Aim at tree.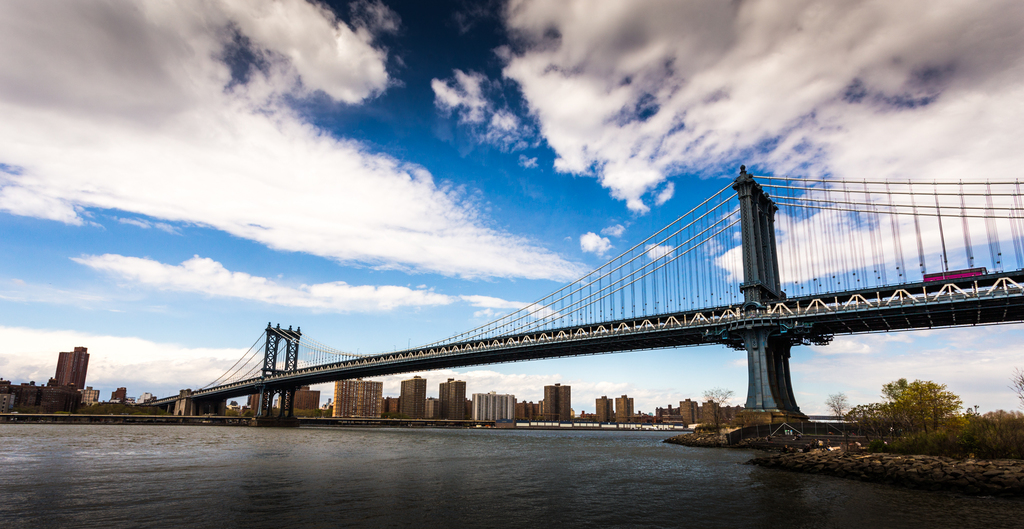
Aimed at [x1=227, y1=398, x2=239, y2=407].
